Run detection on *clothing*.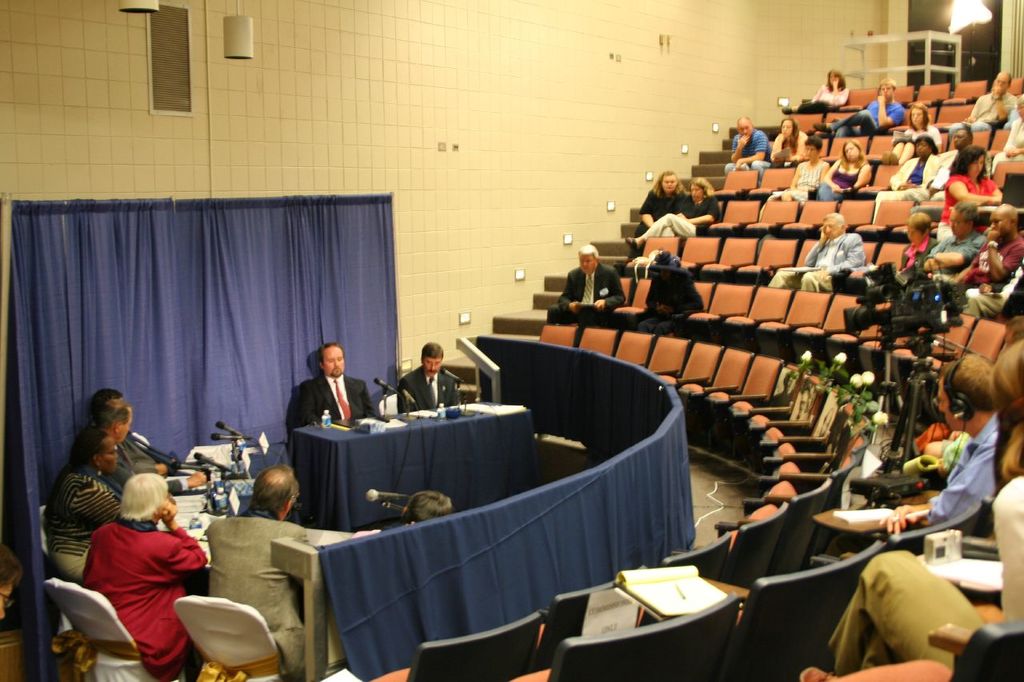
Result: [x1=829, y1=96, x2=906, y2=141].
